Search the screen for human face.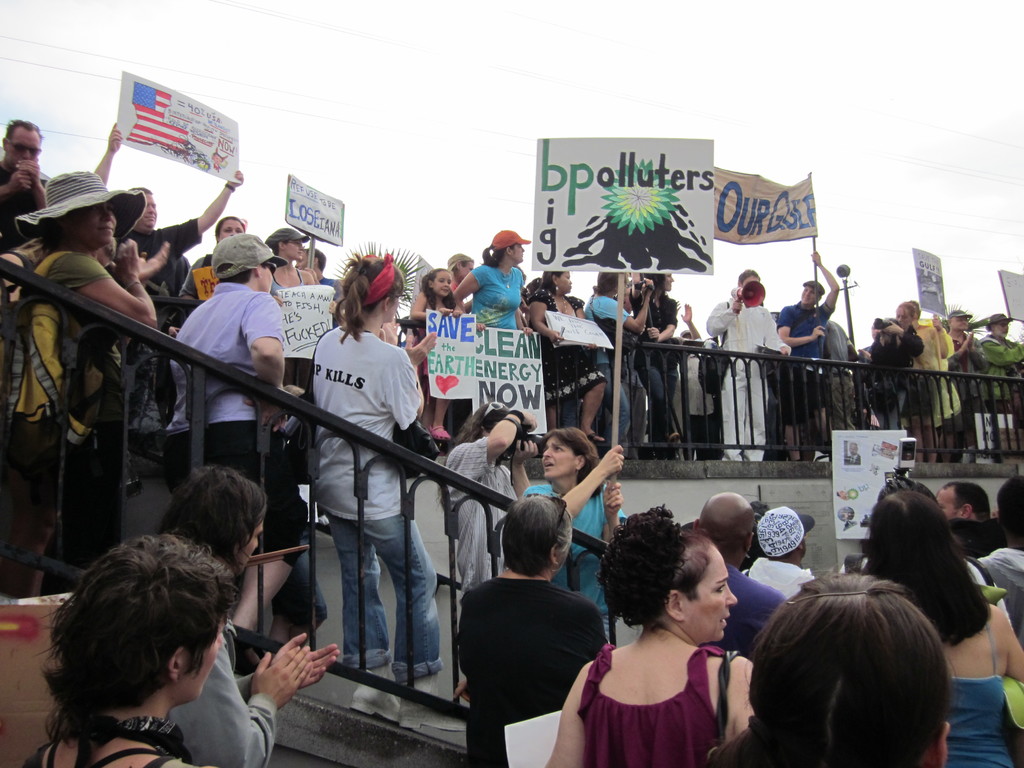
Found at locate(797, 280, 818, 305).
